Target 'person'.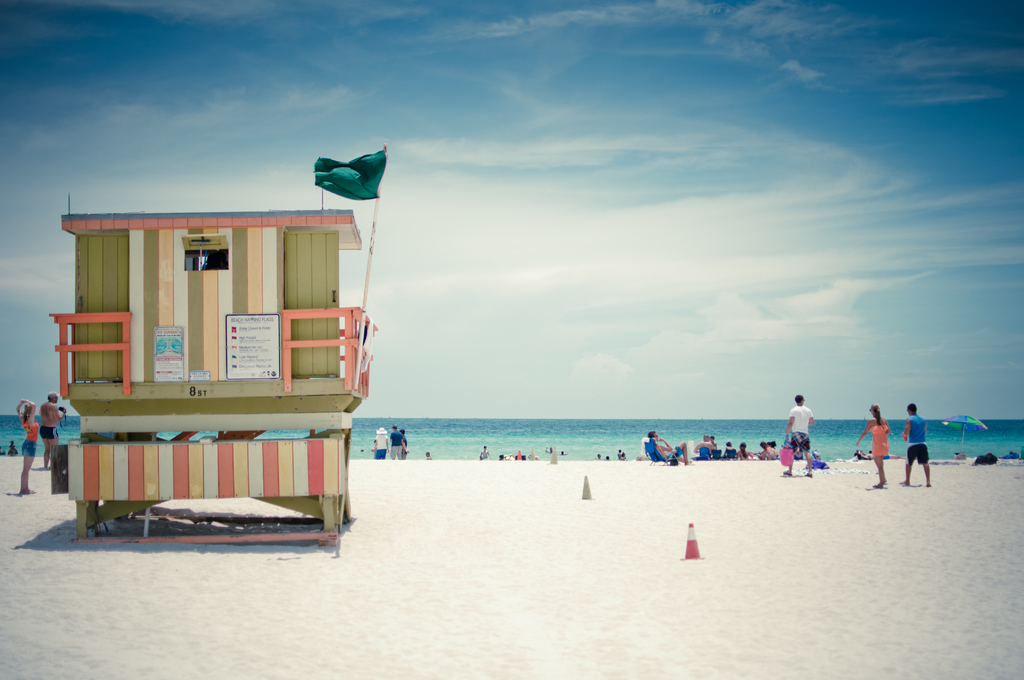
Target region: left=40, top=394, right=67, bottom=462.
